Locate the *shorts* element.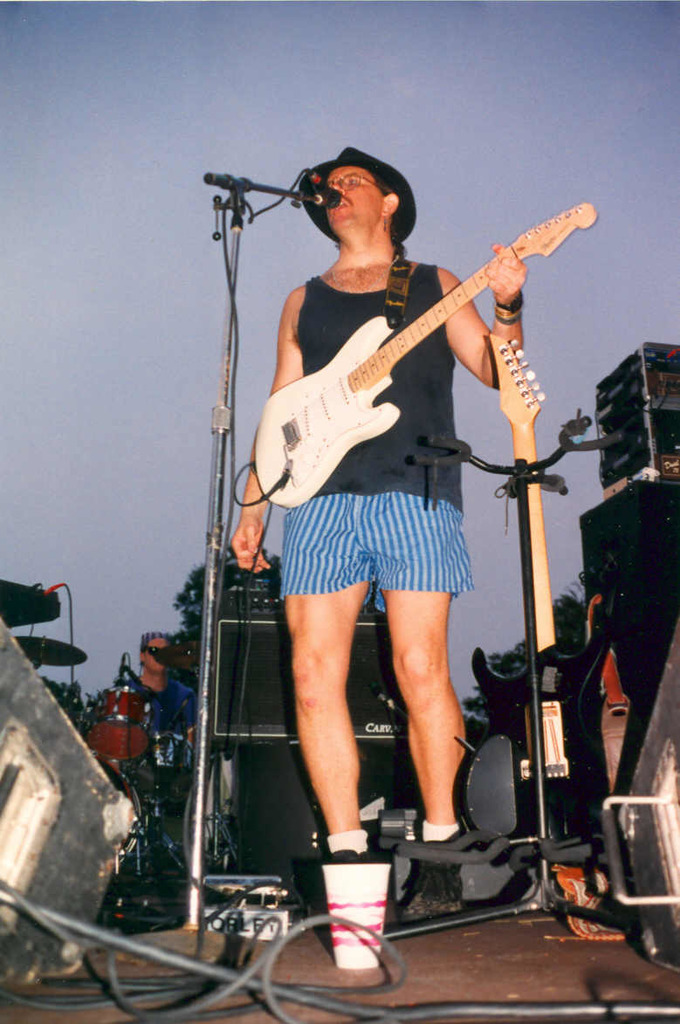
Element bbox: l=271, t=510, r=500, b=605.
